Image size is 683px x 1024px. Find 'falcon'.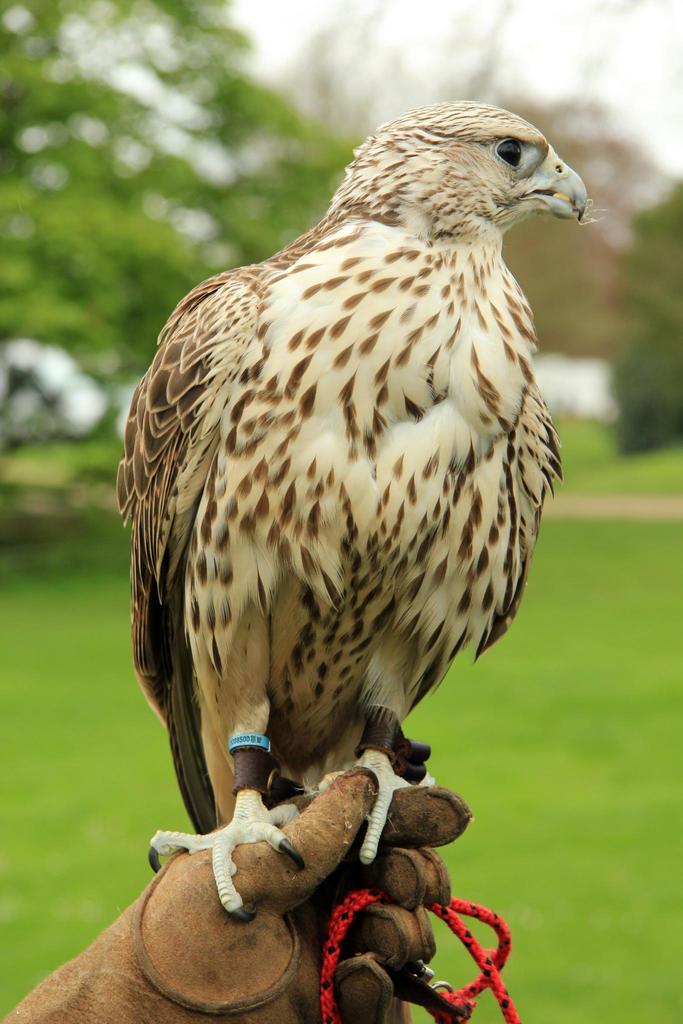
crop(111, 100, 586, 924).
